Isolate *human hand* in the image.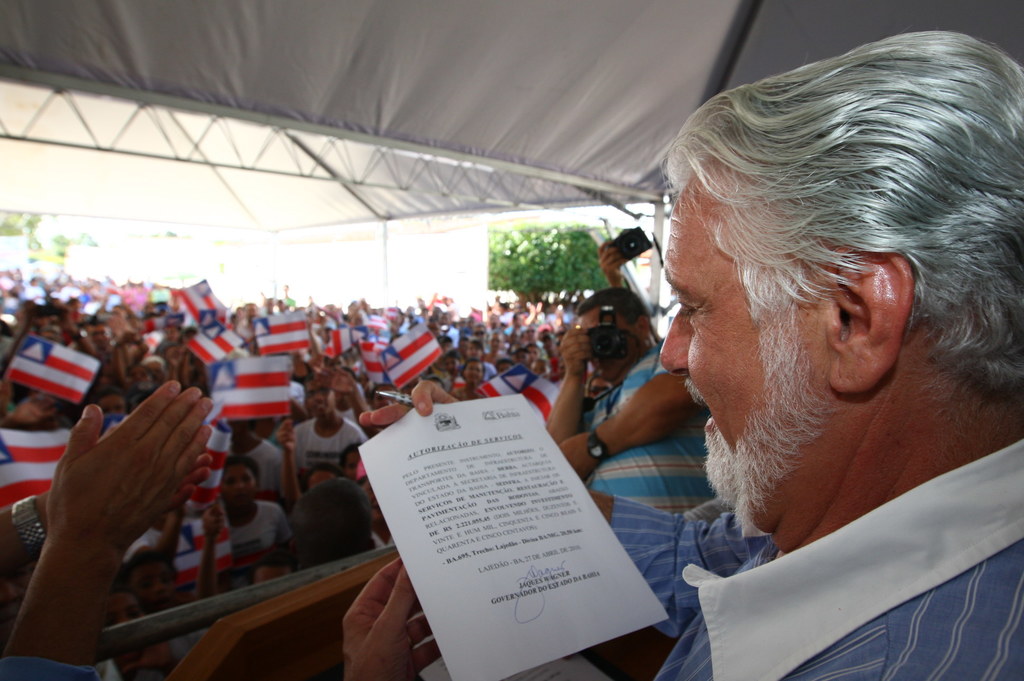
Isolated region: [x1=277, y1=422, x2=296, y2=452].
